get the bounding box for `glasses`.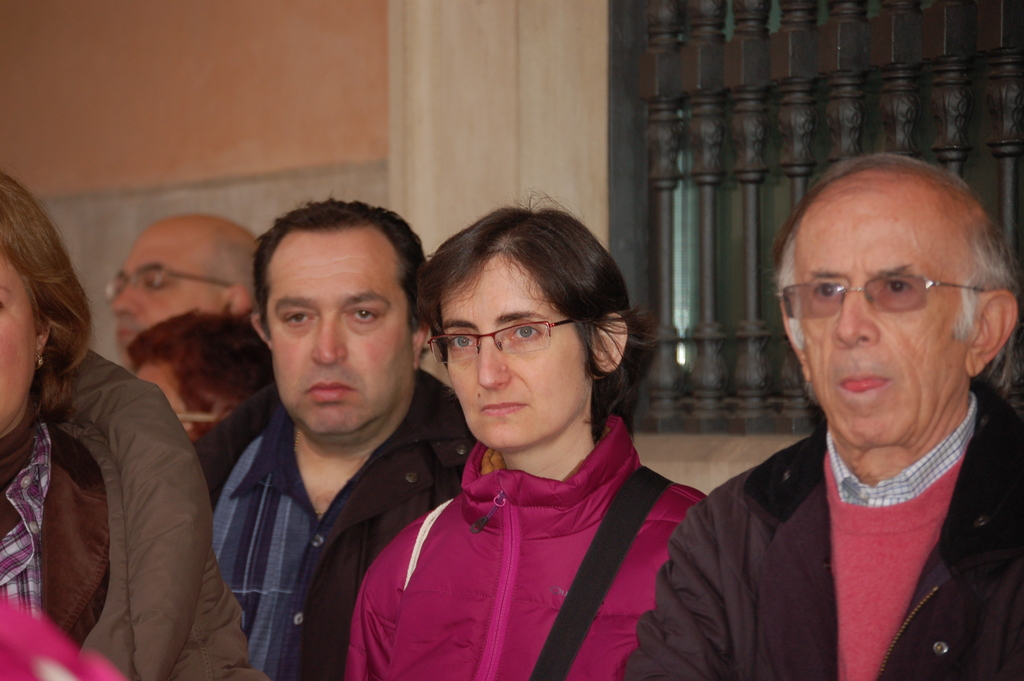
l=428, t=314, r=575, b=357.
